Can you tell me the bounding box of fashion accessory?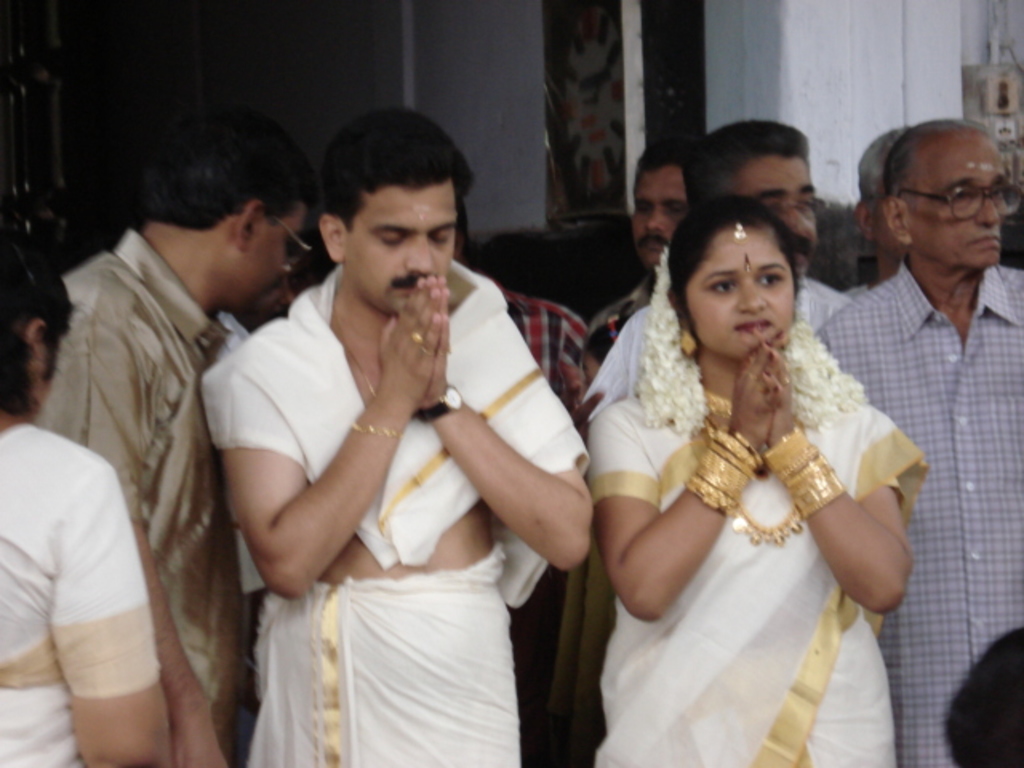
734:216:747:243.
